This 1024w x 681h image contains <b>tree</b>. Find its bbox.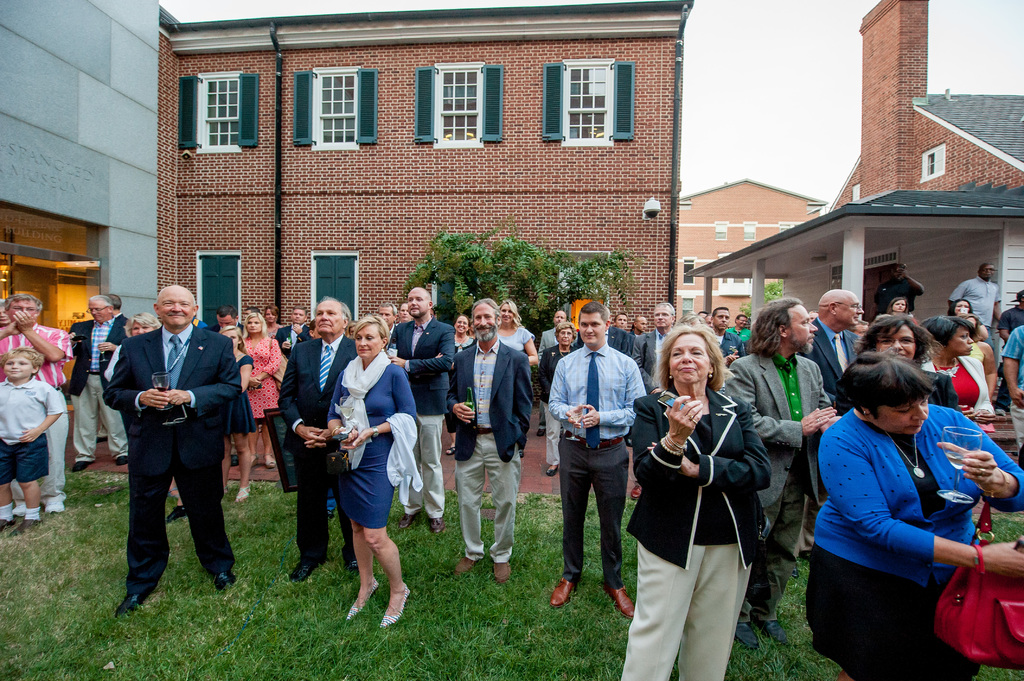
crop(397, 222, 640, 419).
